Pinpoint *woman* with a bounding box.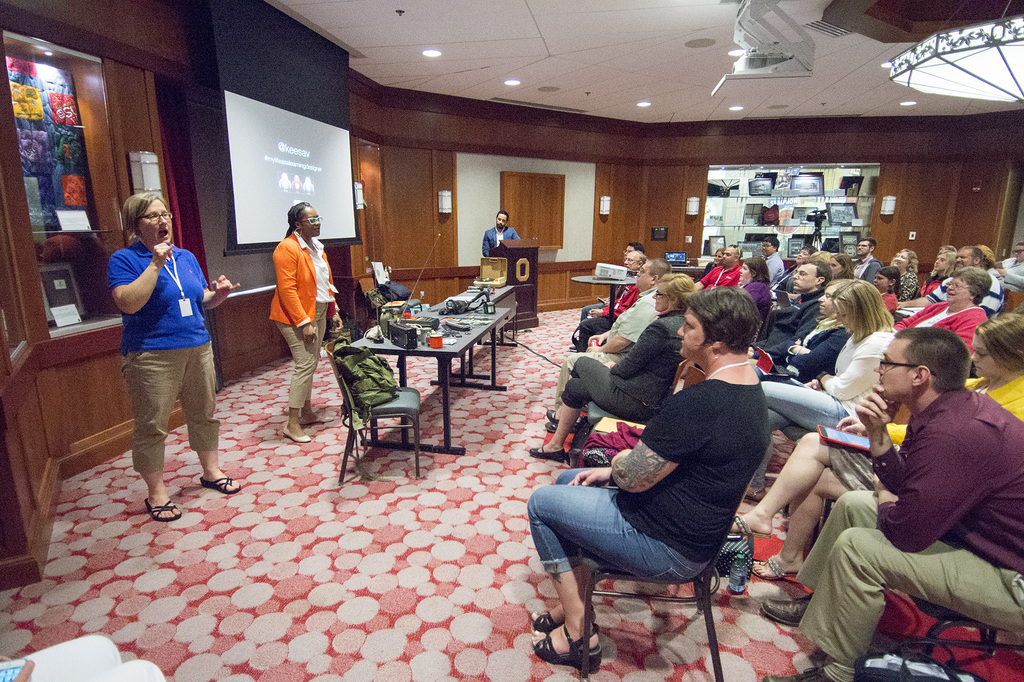
[733,256,772,319].
